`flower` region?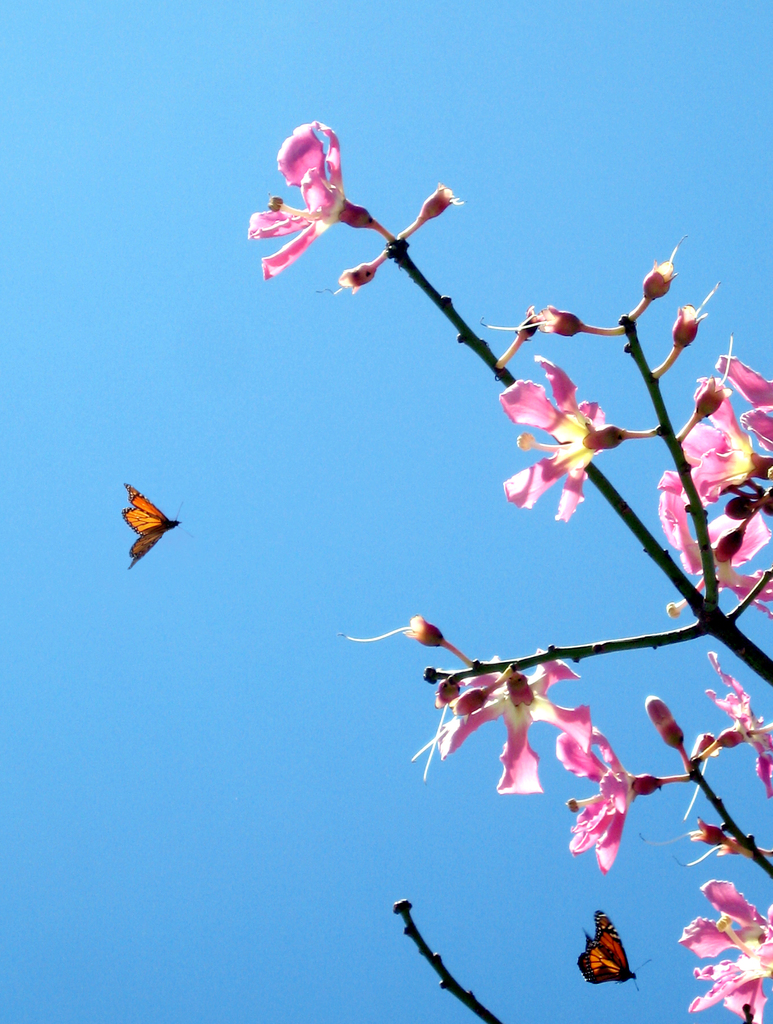
locate(495, 349, 618, 526)
